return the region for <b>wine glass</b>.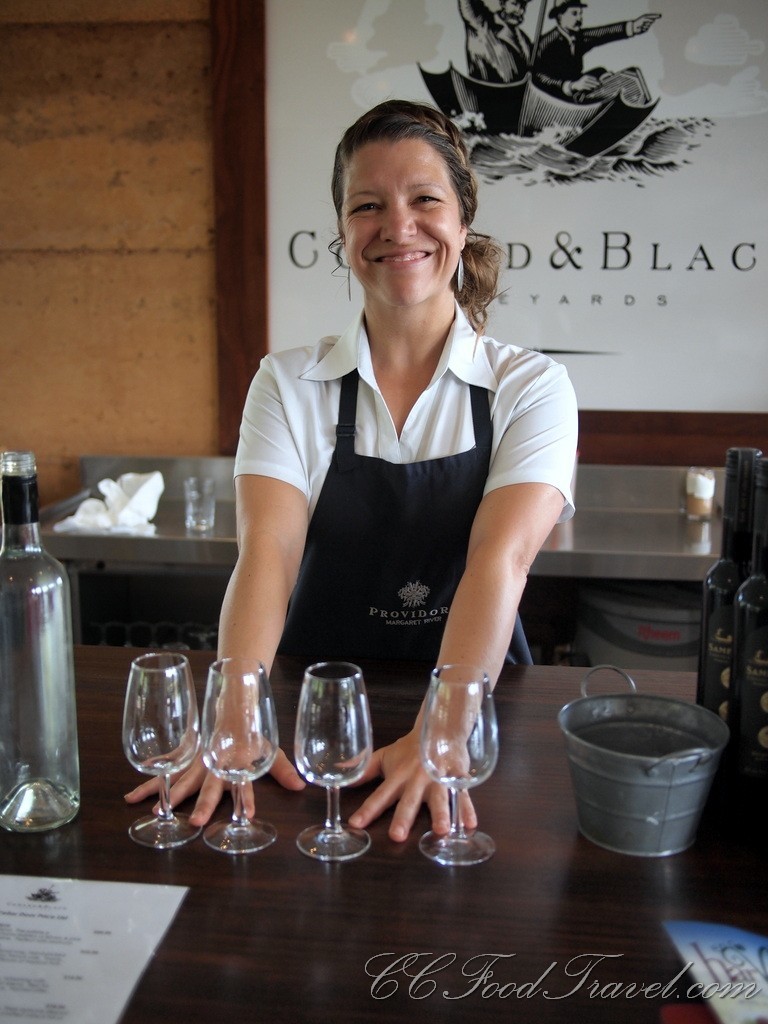
x1=420 y1=667 x2=500 y2=865.
